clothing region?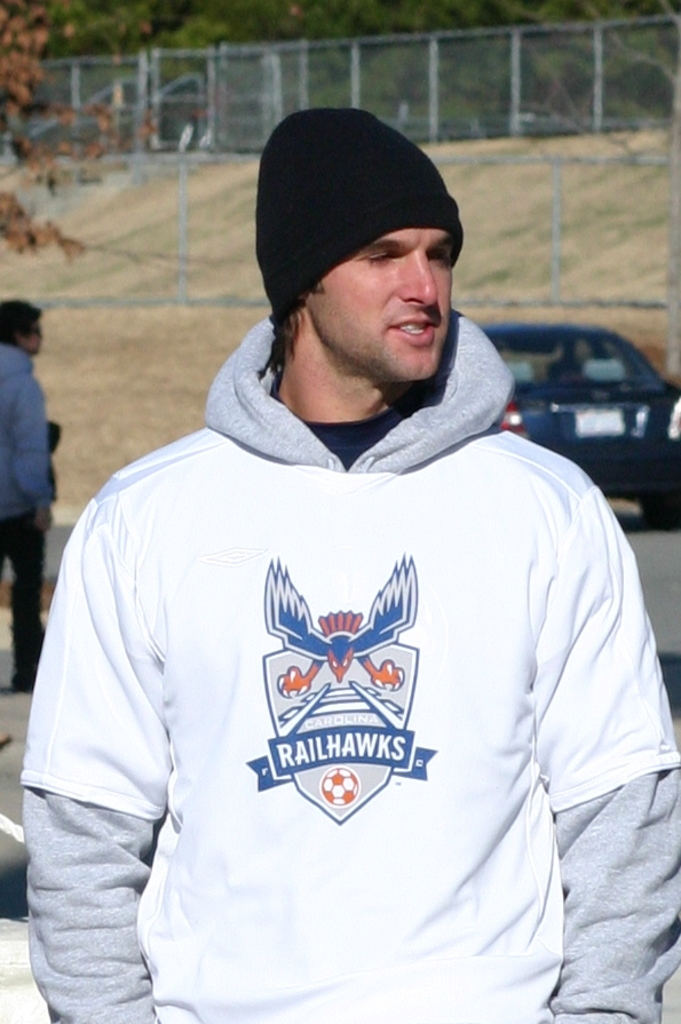
6/507/47/698
